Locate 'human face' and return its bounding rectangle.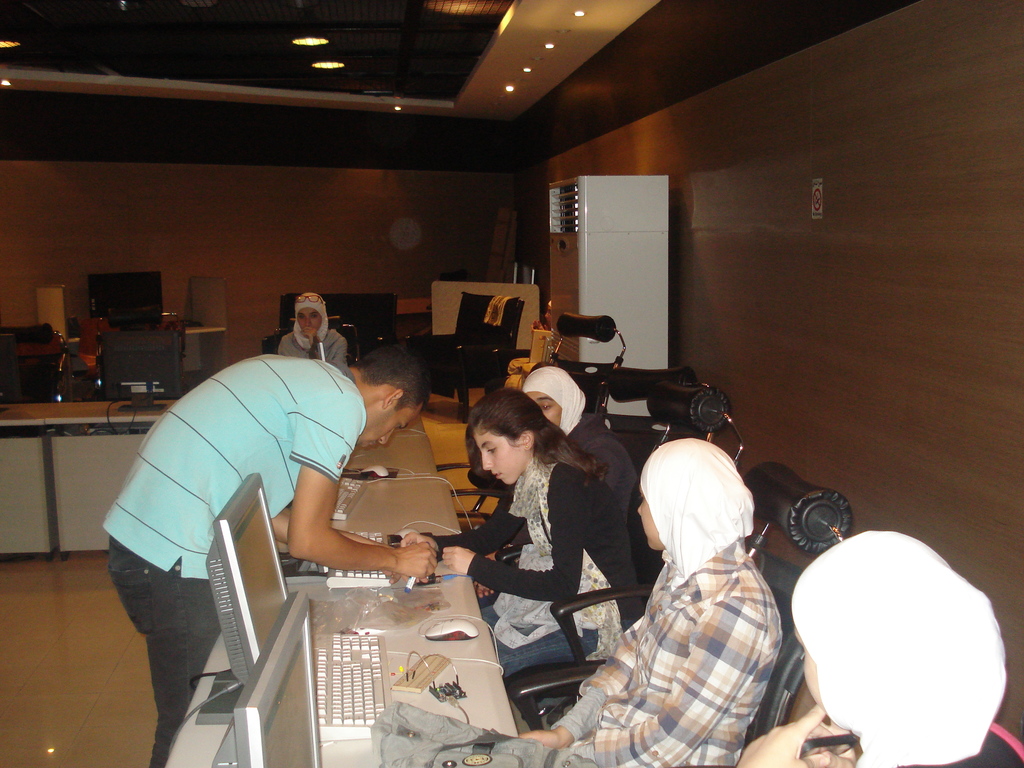
363, 401, 416, 451.
